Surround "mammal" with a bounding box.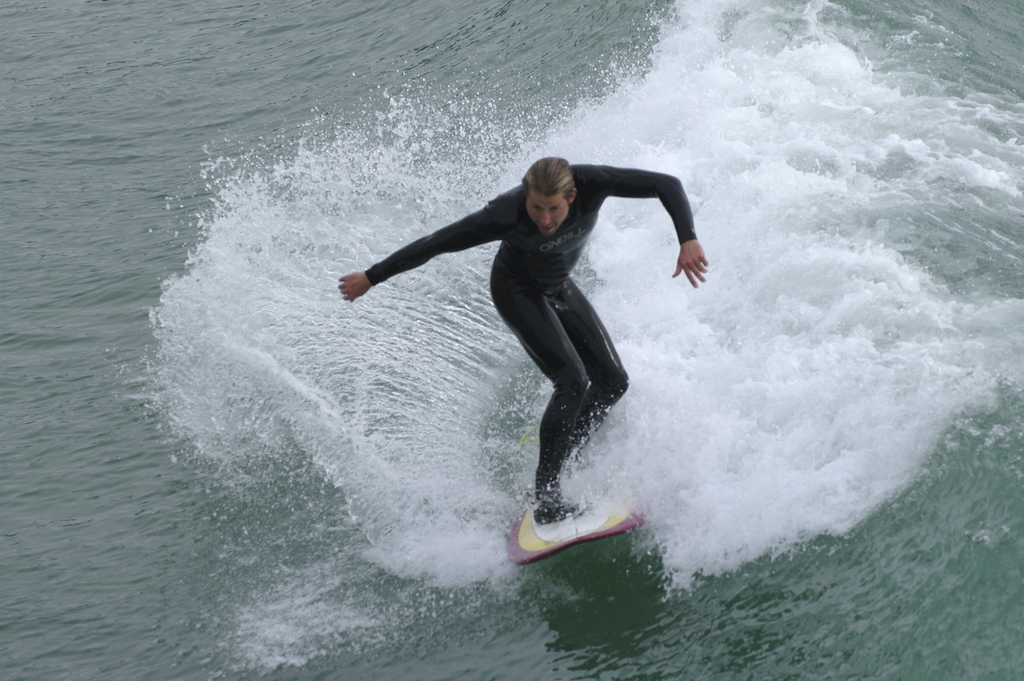
372 181 710 535.
